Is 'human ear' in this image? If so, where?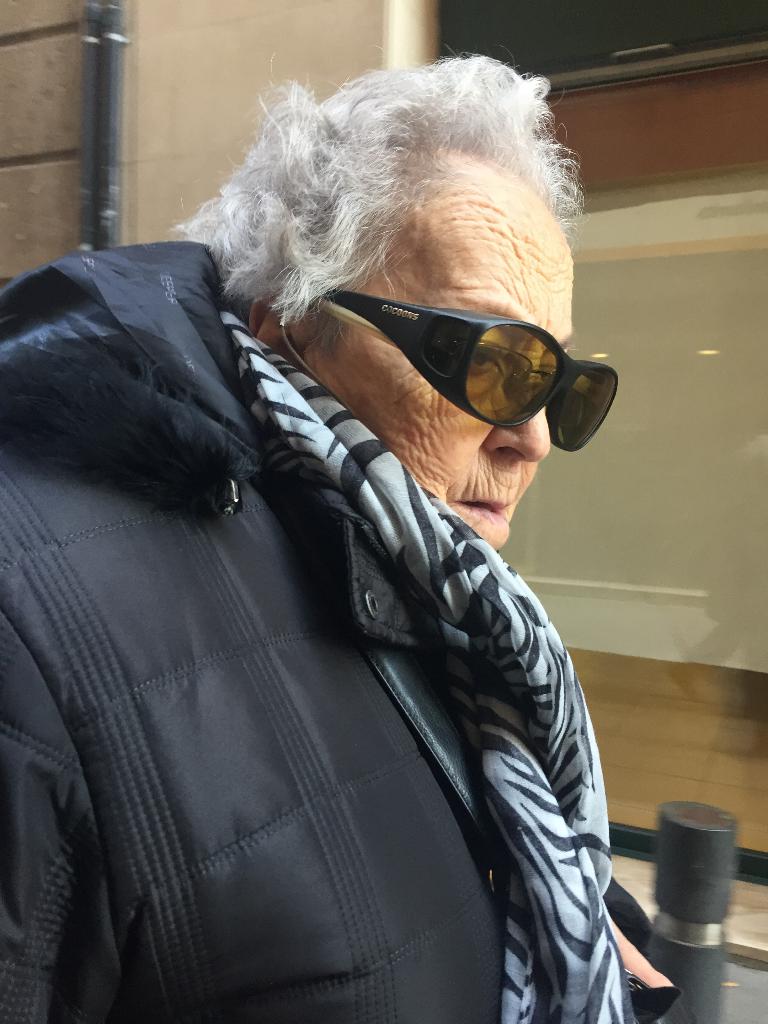
Yes, at [247,294,289,340].
